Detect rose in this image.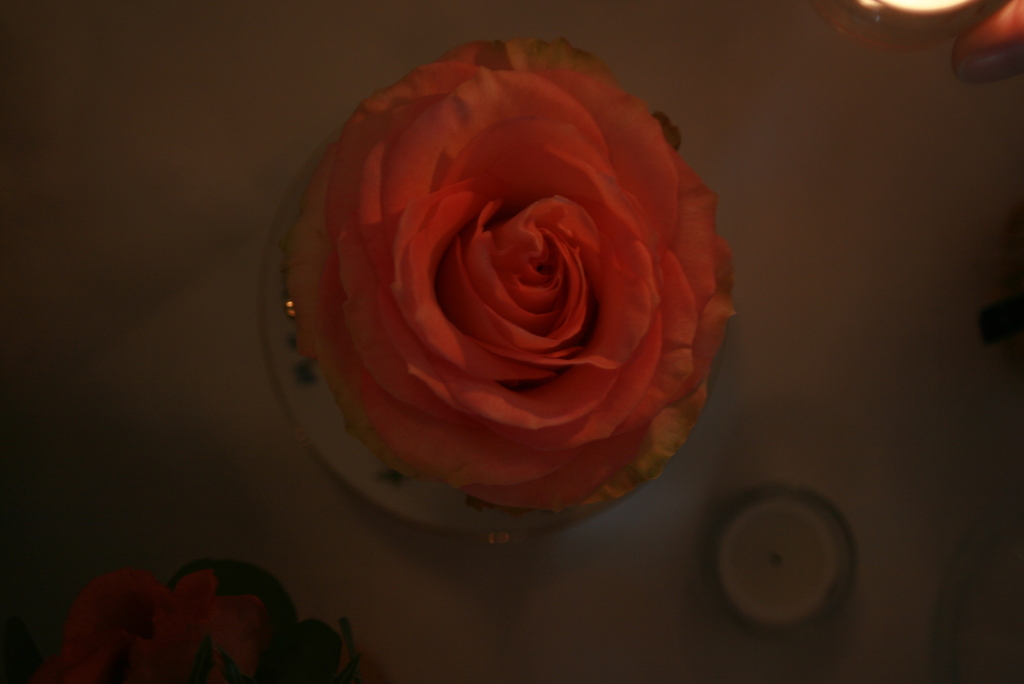
Detection: 31,565,274,683.
